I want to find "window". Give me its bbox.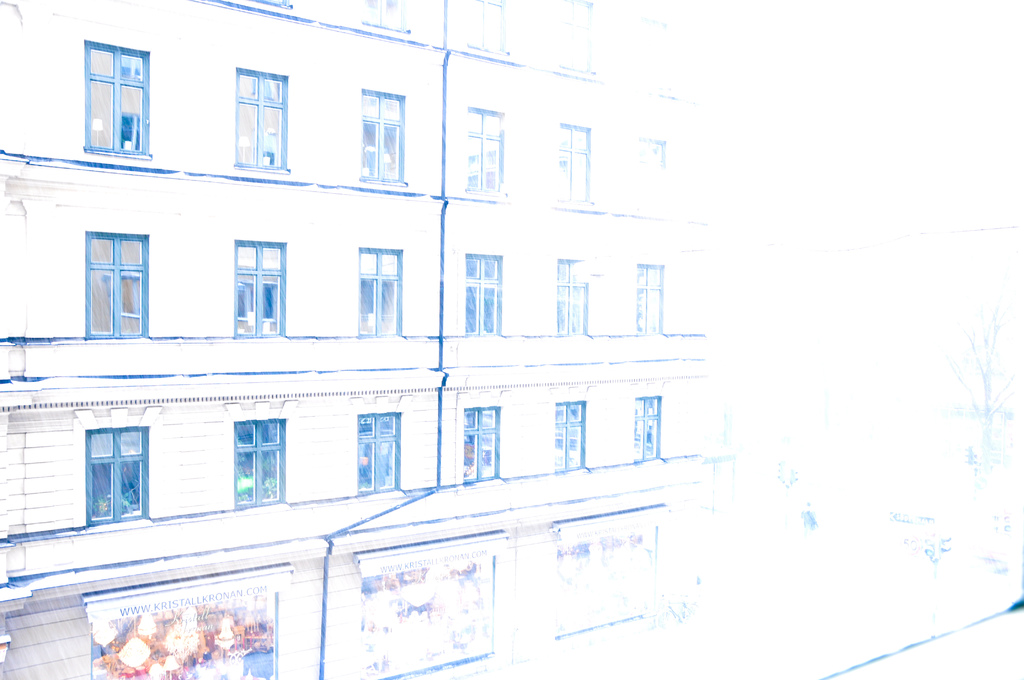
l=636, t=135, r=668, b=174.
